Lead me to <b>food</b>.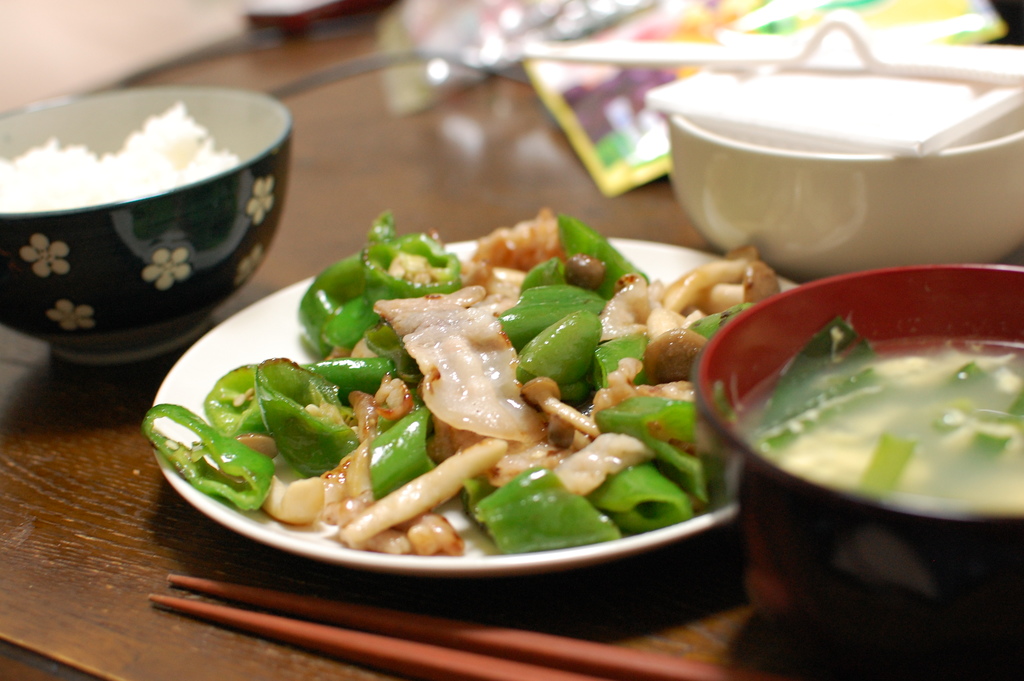
Lead to [0, 95, 239, 209].
